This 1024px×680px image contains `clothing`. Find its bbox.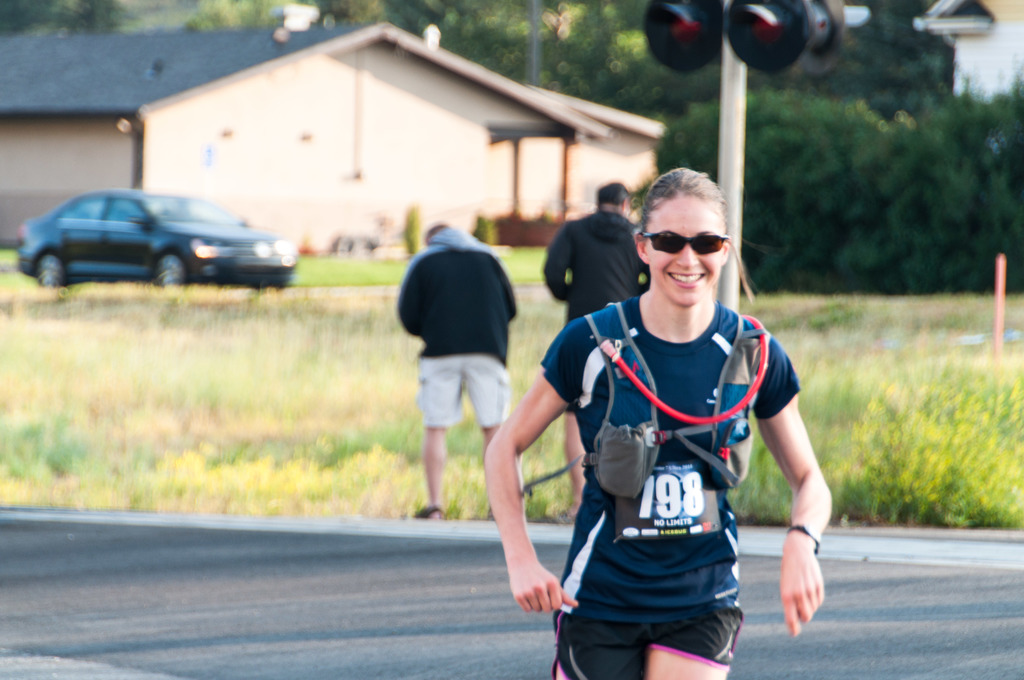
bbox=(549, 280, 804, 646).
